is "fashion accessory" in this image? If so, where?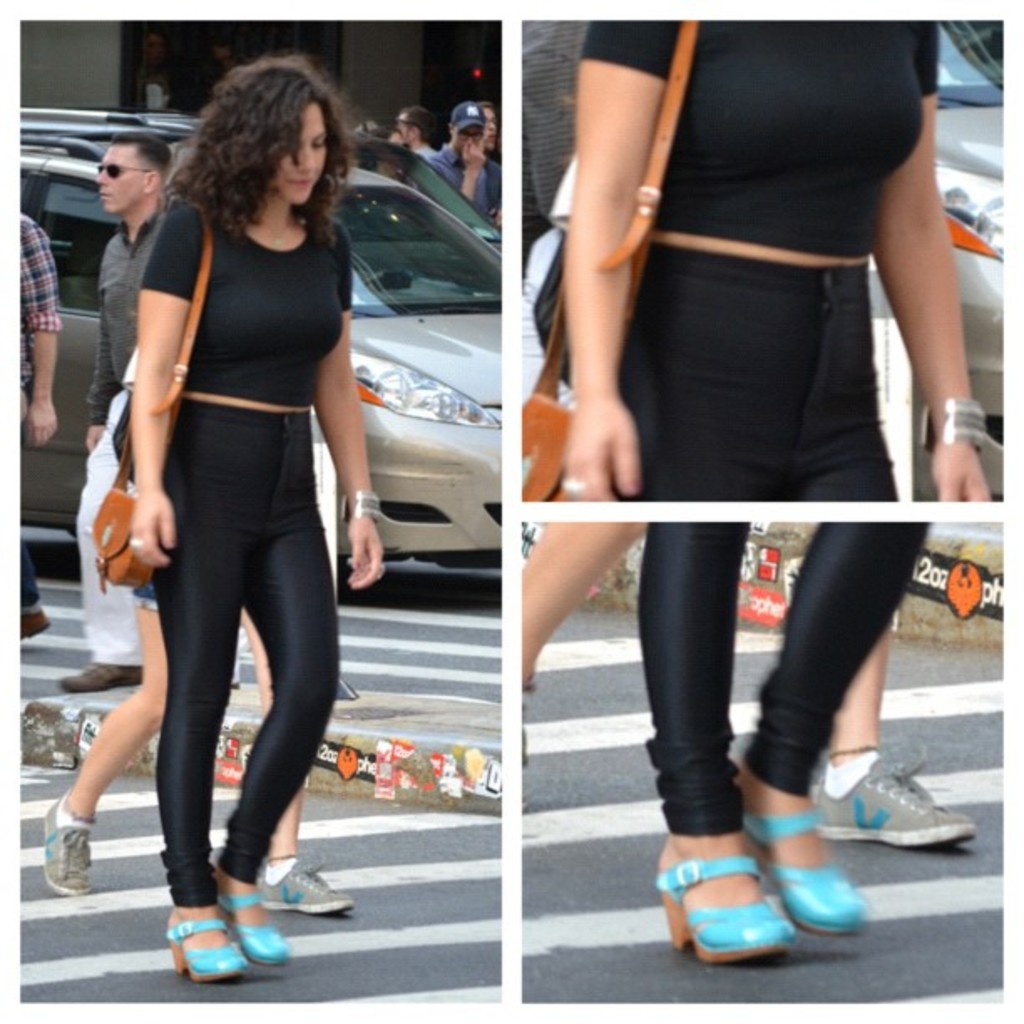
Yes, at x1=94 y1=162 x2=156 y2=182.
